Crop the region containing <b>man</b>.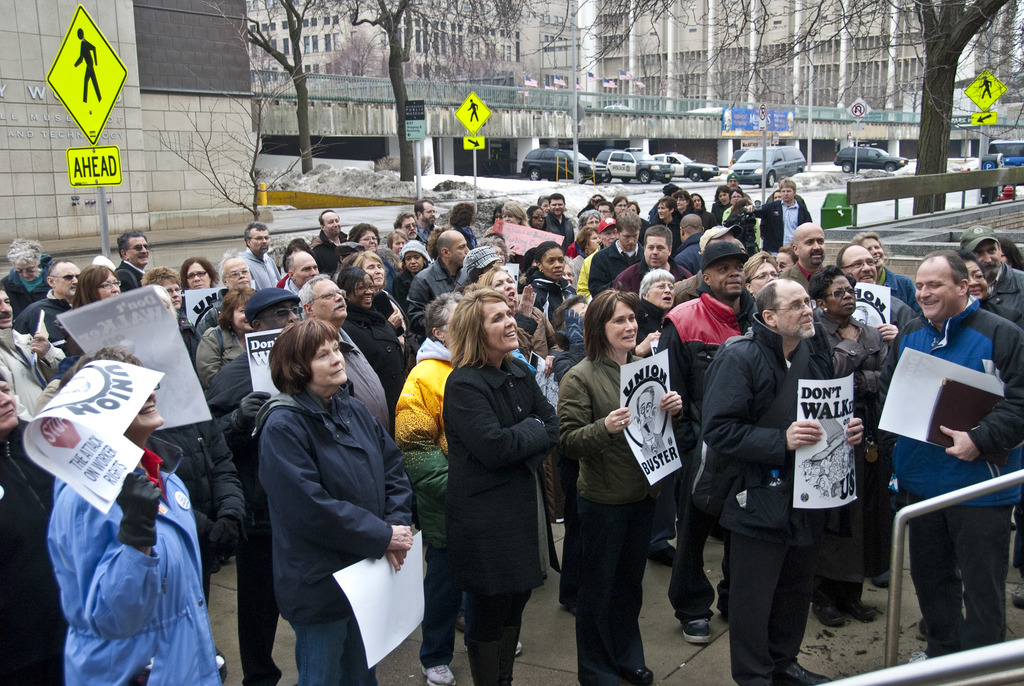
Crop region: x1=237, y1=220, x2=282, y2=294.
